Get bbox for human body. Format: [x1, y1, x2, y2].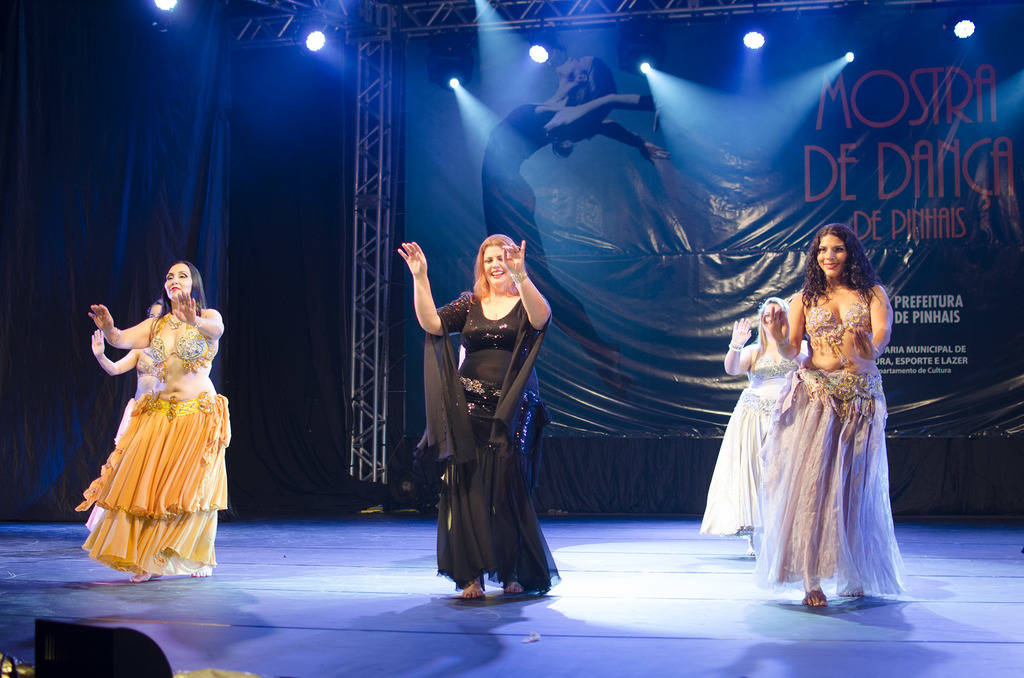
[766, 216, 915, 613].
